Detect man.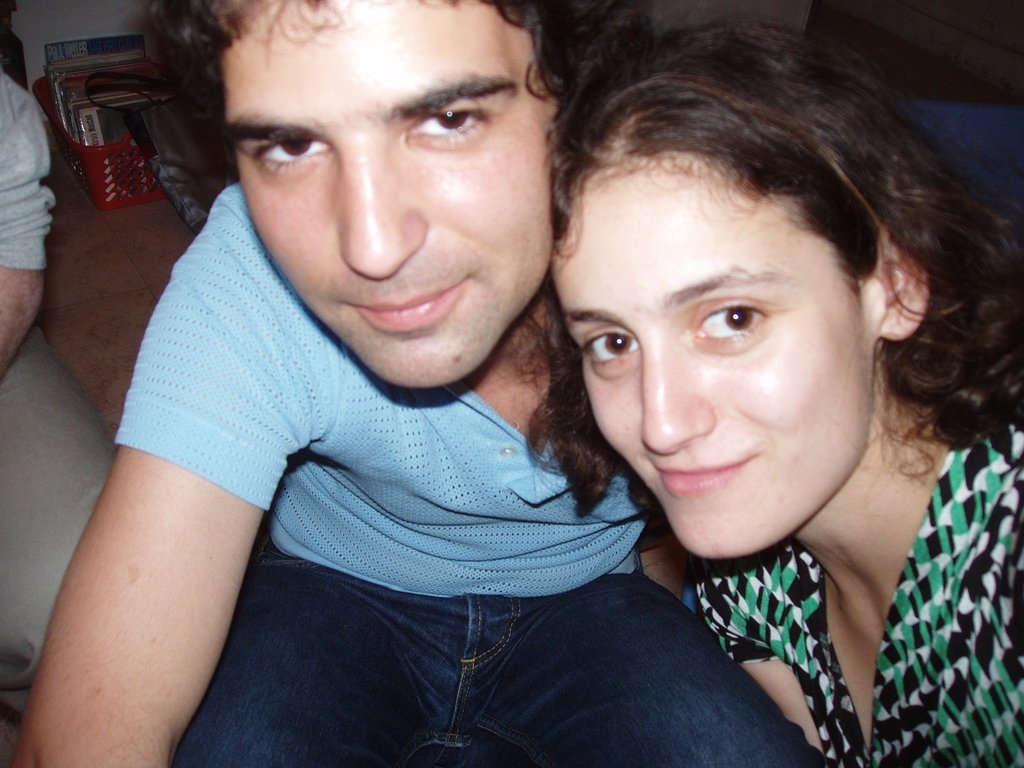
Detected at 11, 0, 845, 767.
